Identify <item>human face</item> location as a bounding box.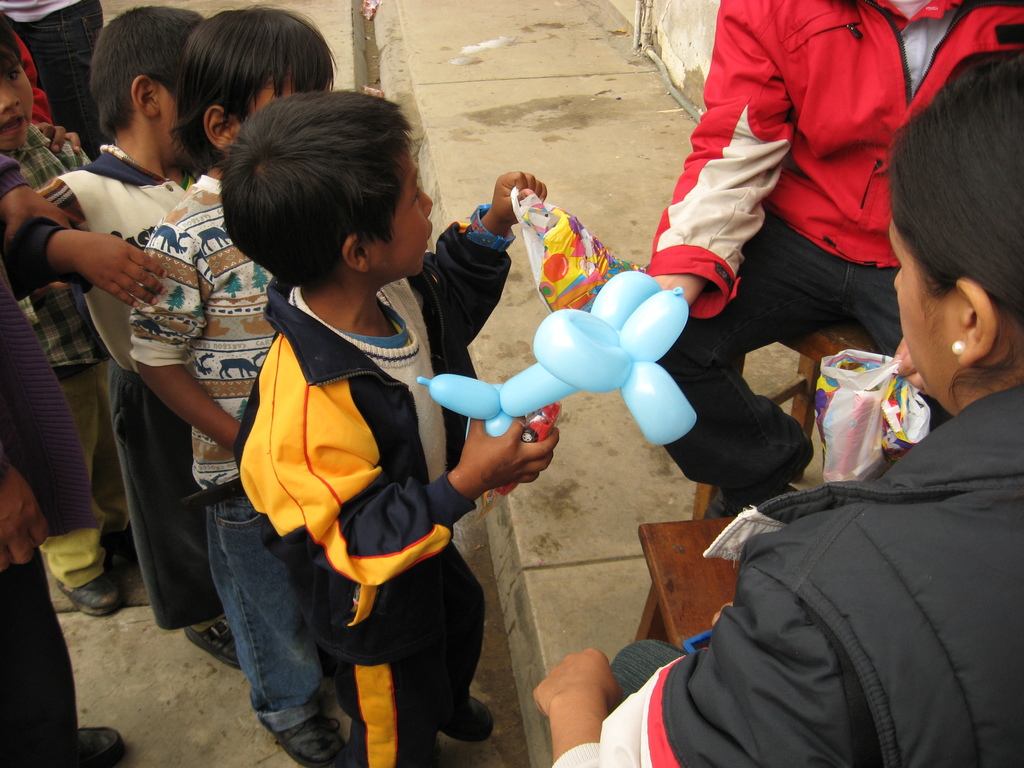
{"left": 373, "top": 148, "right": 435, "bottom": 278}.
